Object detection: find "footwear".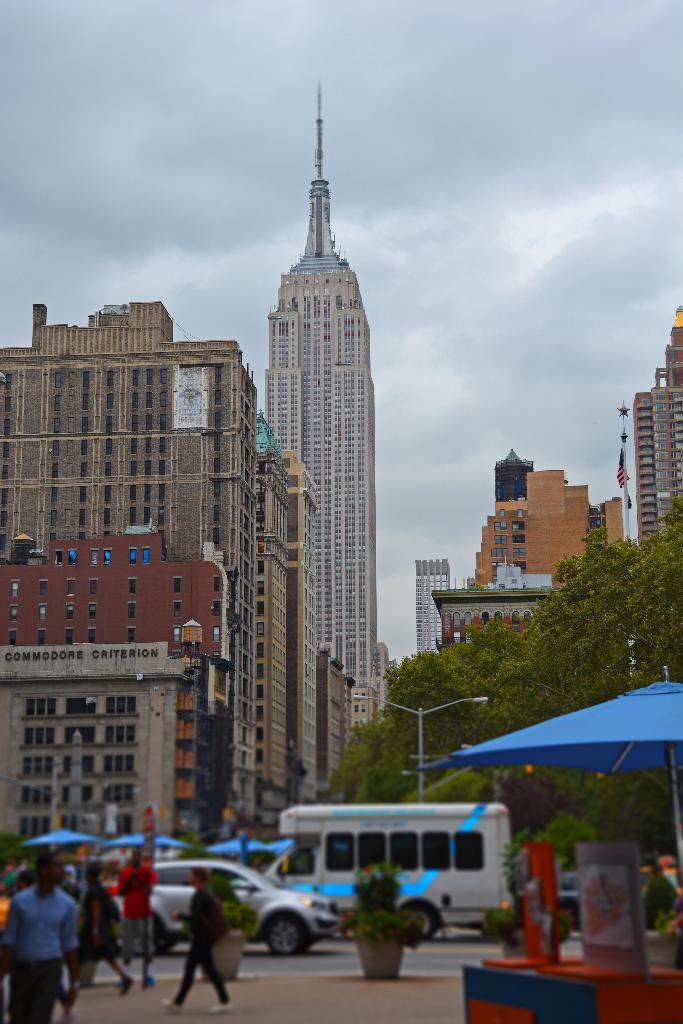
212:1001:235:1012.
